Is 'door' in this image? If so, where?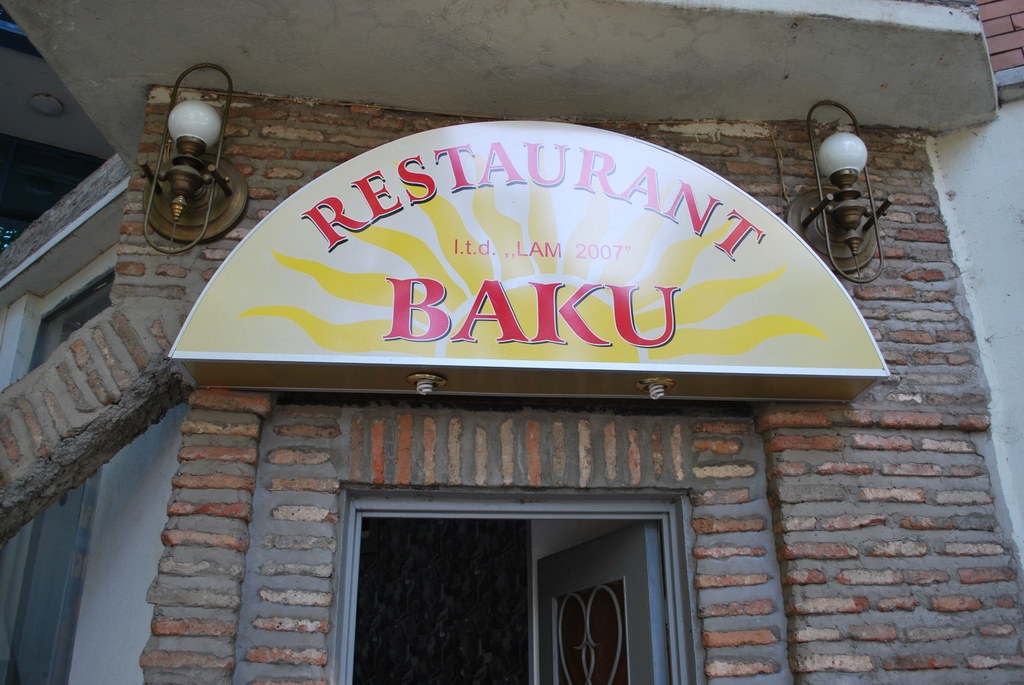
Yes, at bbox=[531, 514, 658, 684].
